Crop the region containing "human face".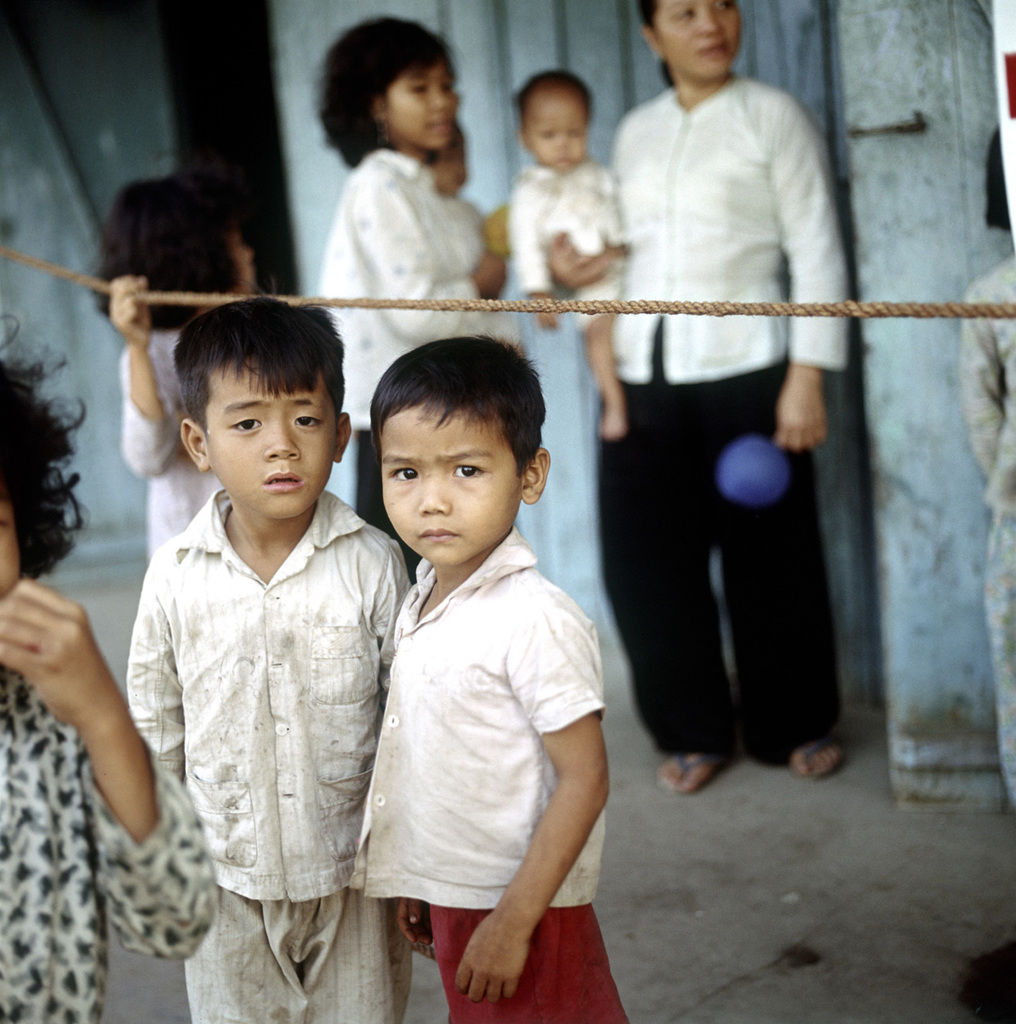
Crop region: [392, 65, 458, 150].
